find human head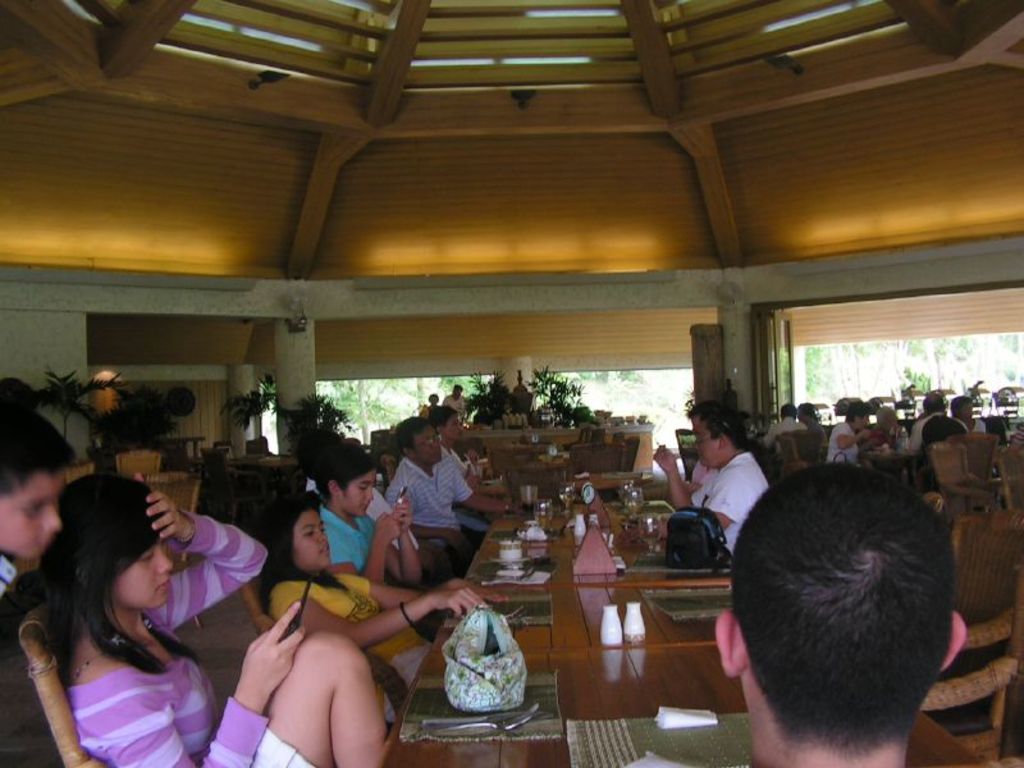
crop(422, 406, 465, 447)
